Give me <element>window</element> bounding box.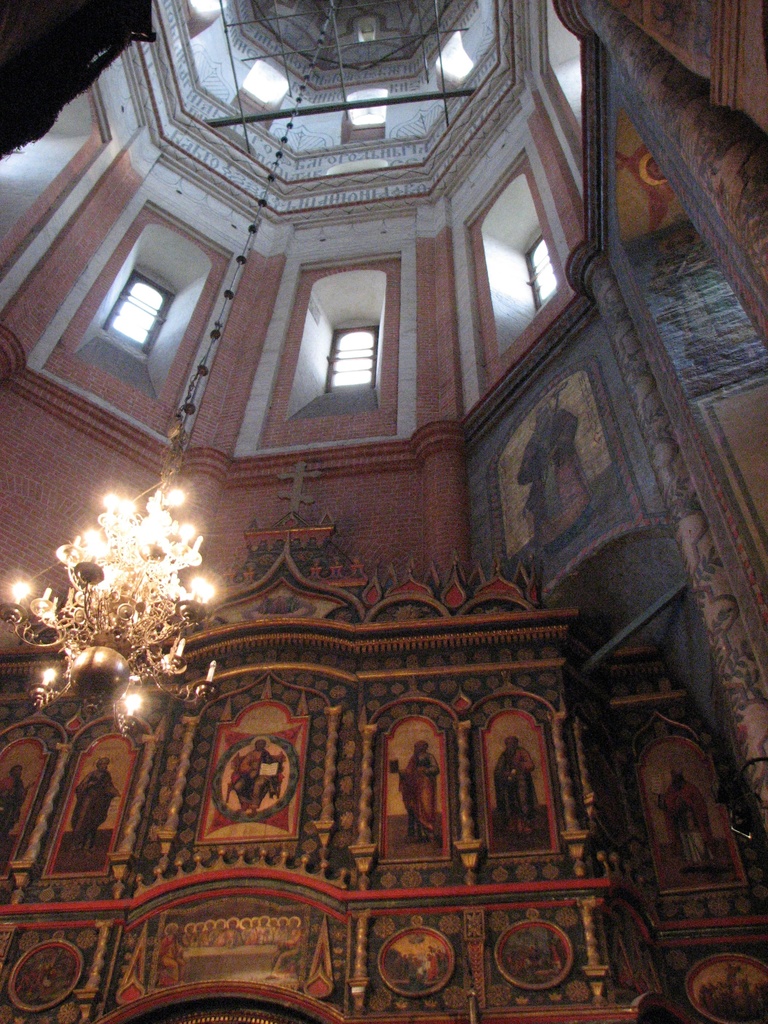
bbox(228, 56, 291, 124).
